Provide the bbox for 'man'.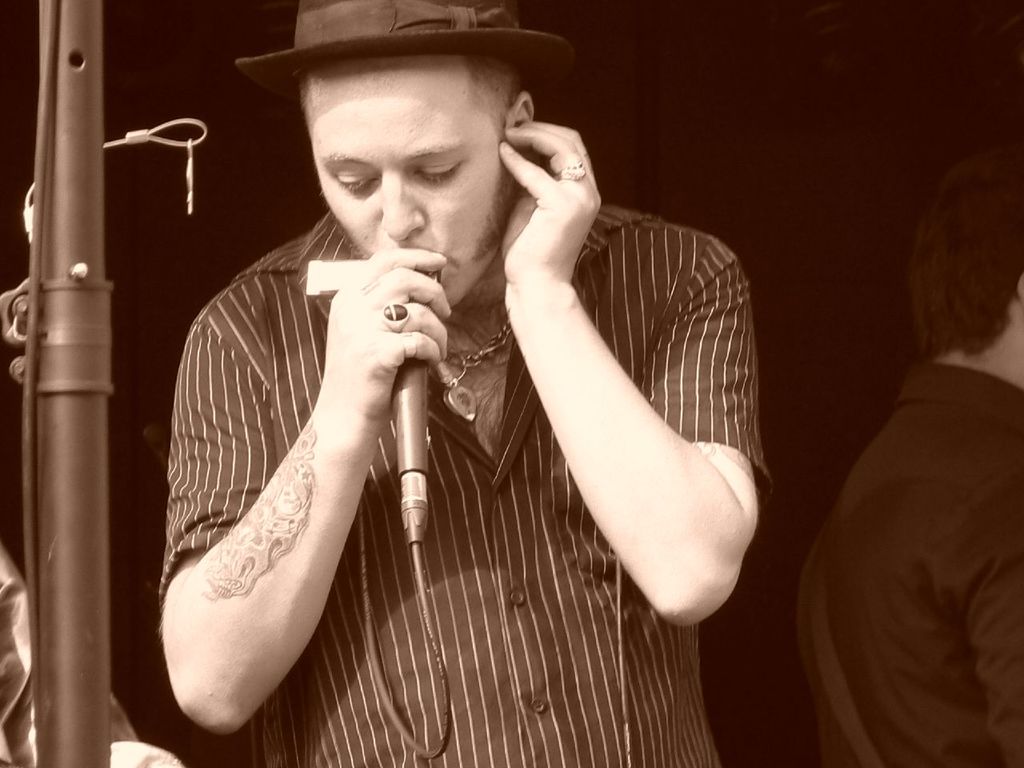
<region>788, 130, 1023, 767</region>.
